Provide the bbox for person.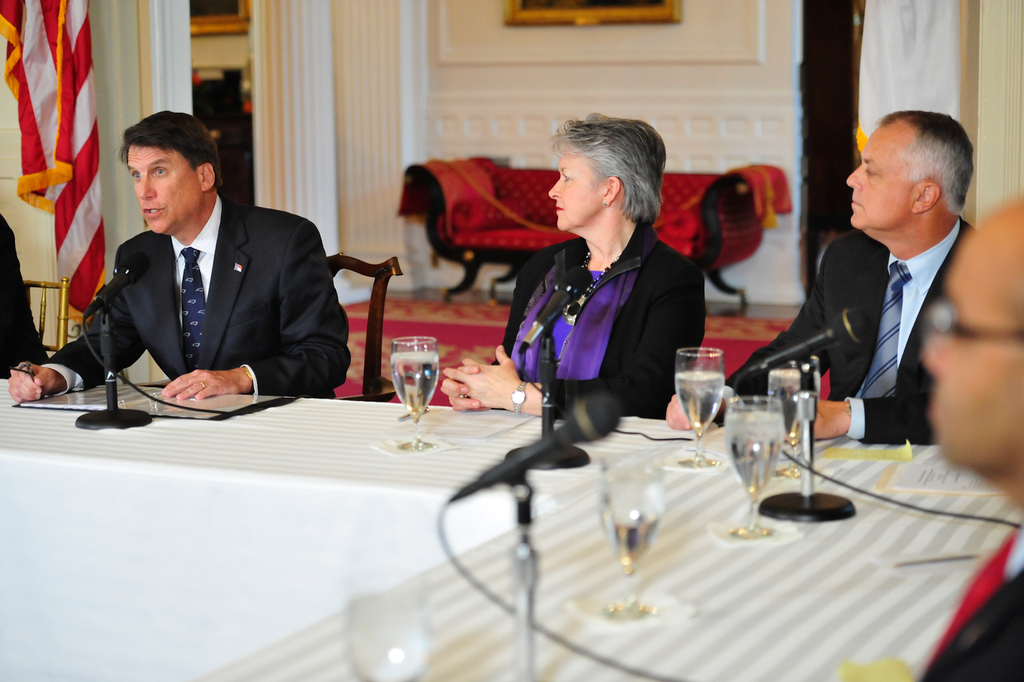
detection(840, 190, 1023, 681).
